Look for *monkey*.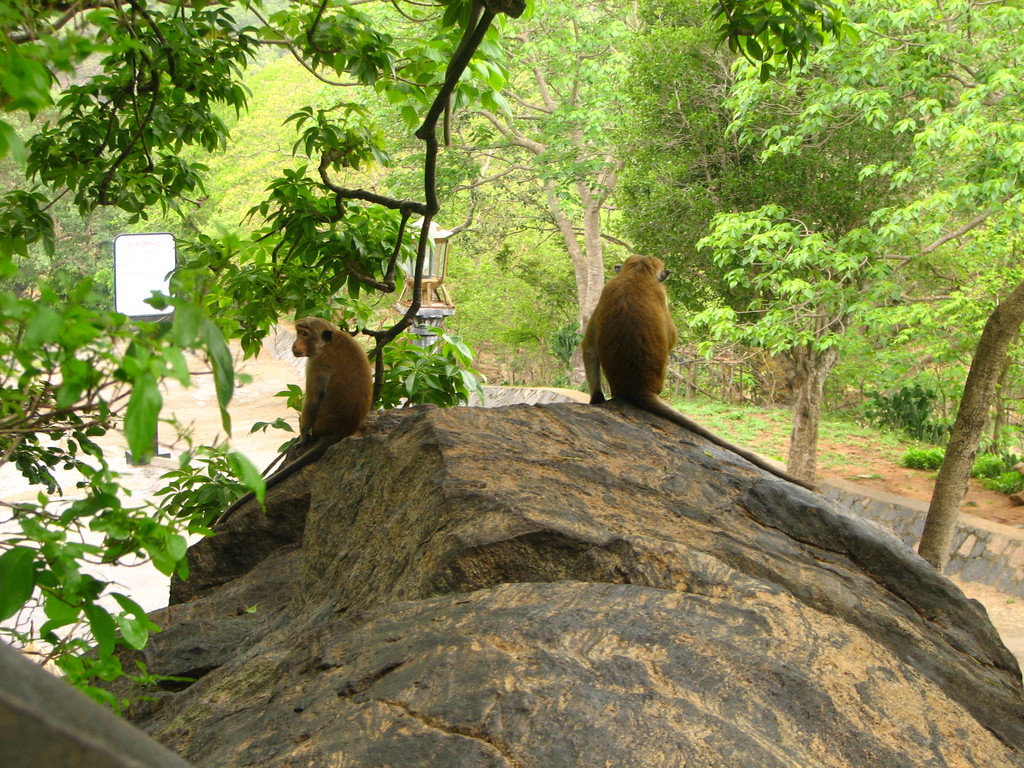
Found: [214,309,375,521].
